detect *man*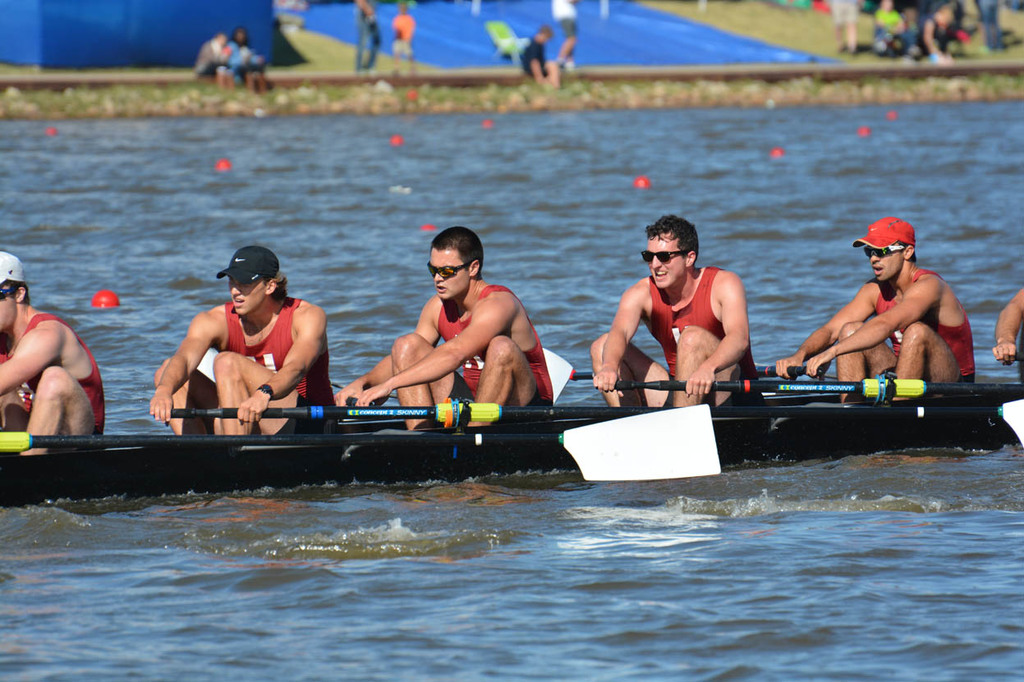
(333,229,560,434)
